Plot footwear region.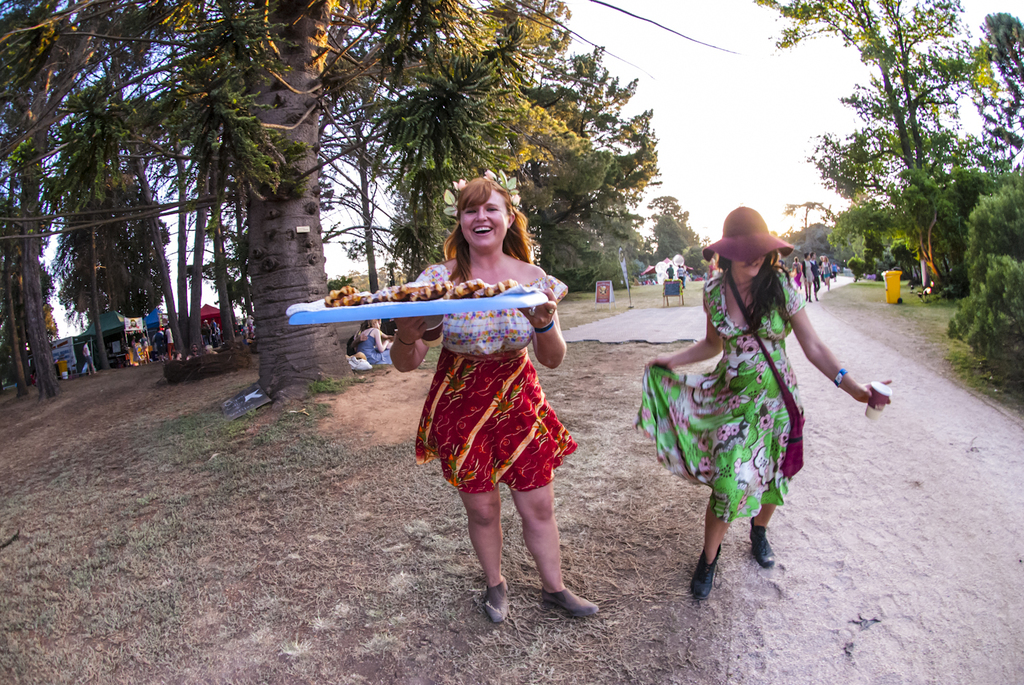
Plotted at x1=688 y1=547 x2=724 y2=602.
